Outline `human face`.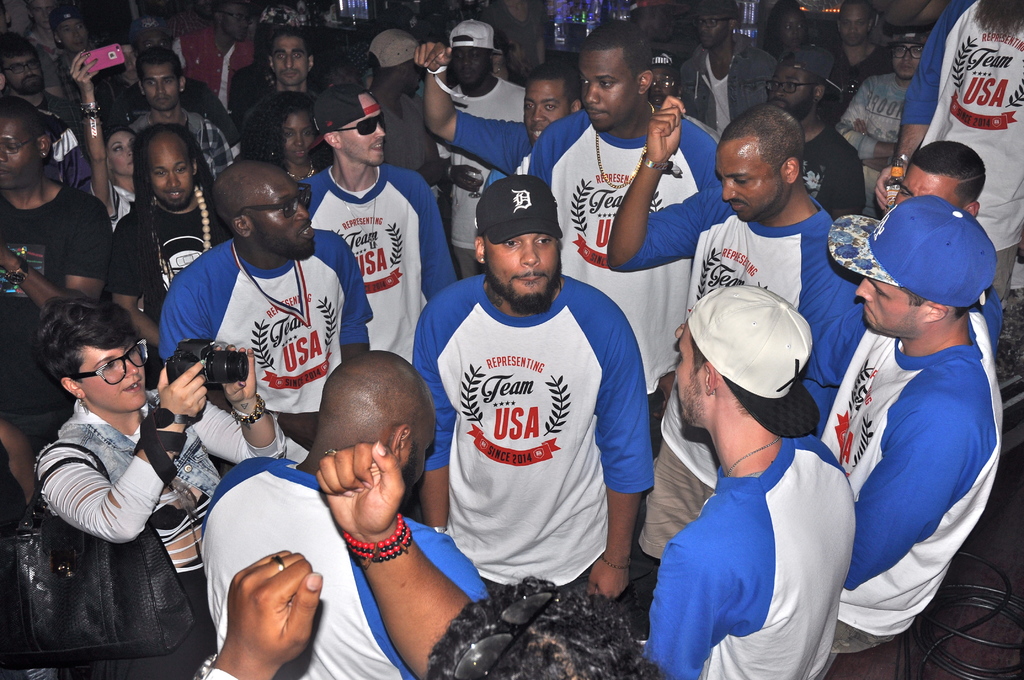
Outline: bbox=[781, 9, 805, 46].
